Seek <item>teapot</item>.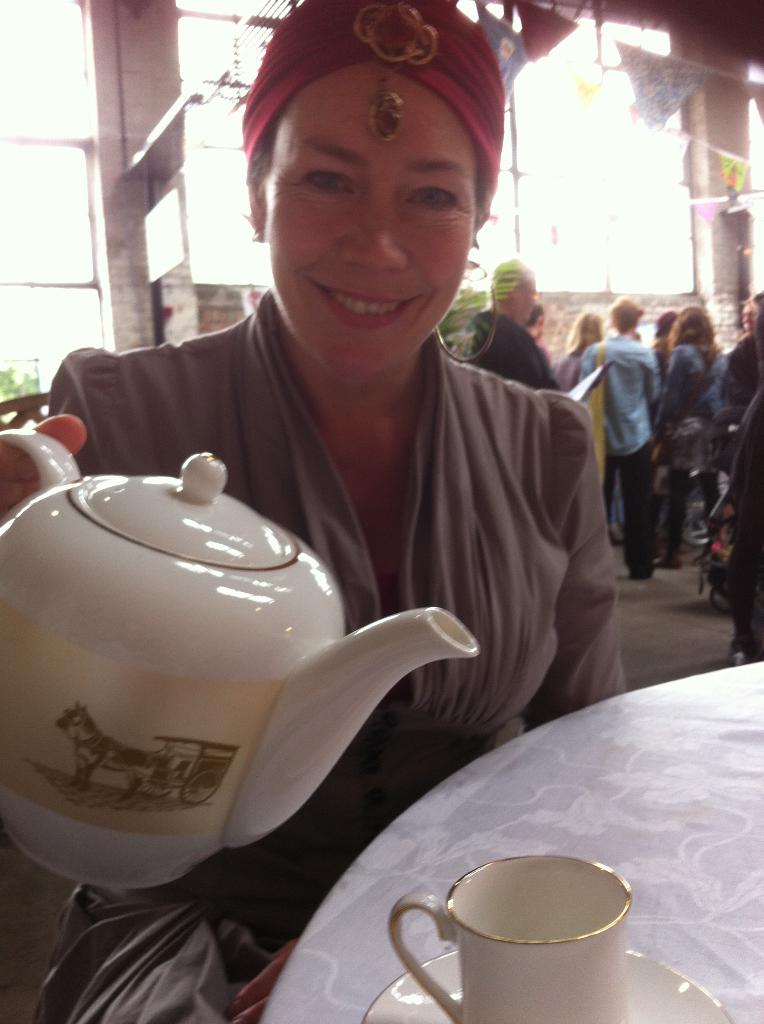
x1=0, y1=426, x2=485, y2=892.
